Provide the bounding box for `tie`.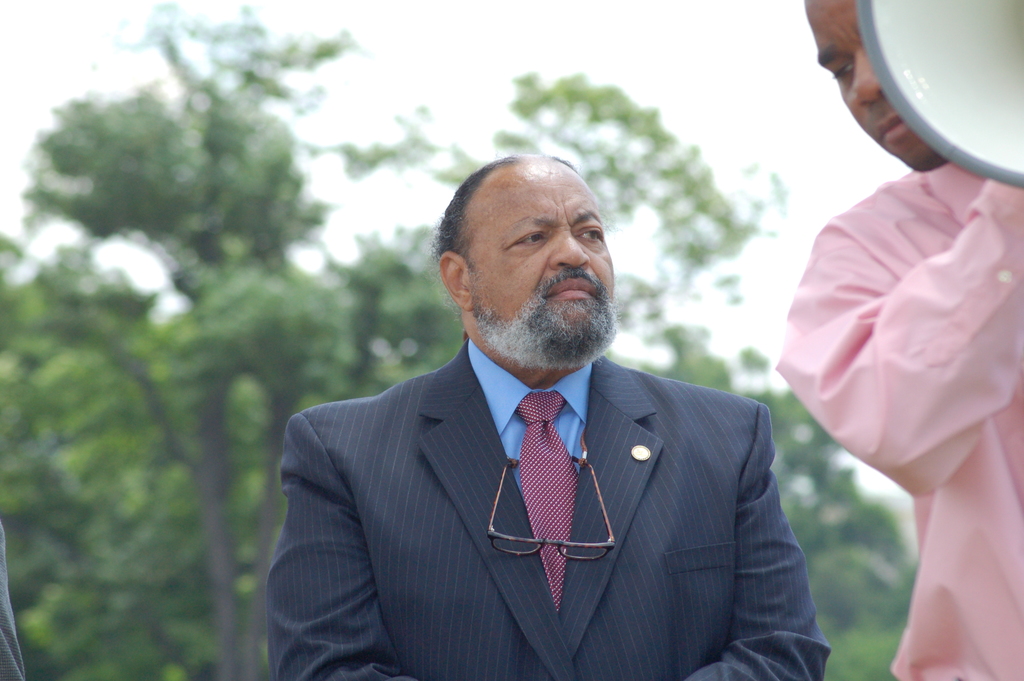
<bbox>509, 386, 580, 616</bbox>.
